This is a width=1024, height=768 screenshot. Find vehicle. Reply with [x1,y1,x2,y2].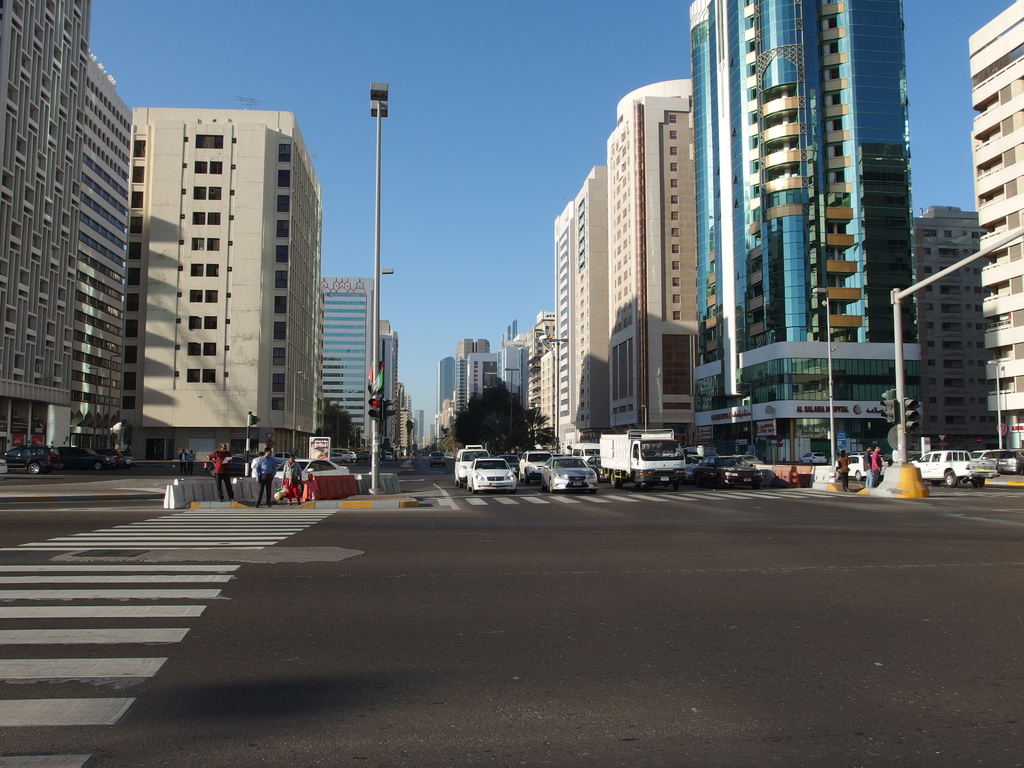
[692,455,762,488].
